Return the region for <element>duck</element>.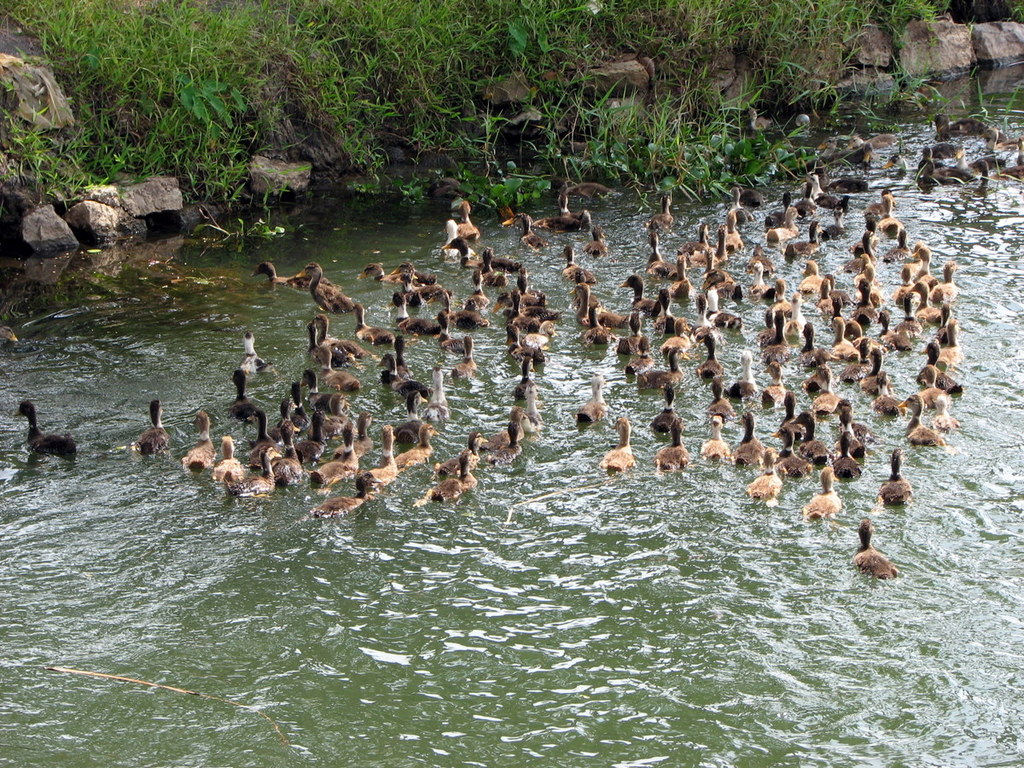
{"left": 321, "top": 462, "right": 378, "bottom": 515}.
